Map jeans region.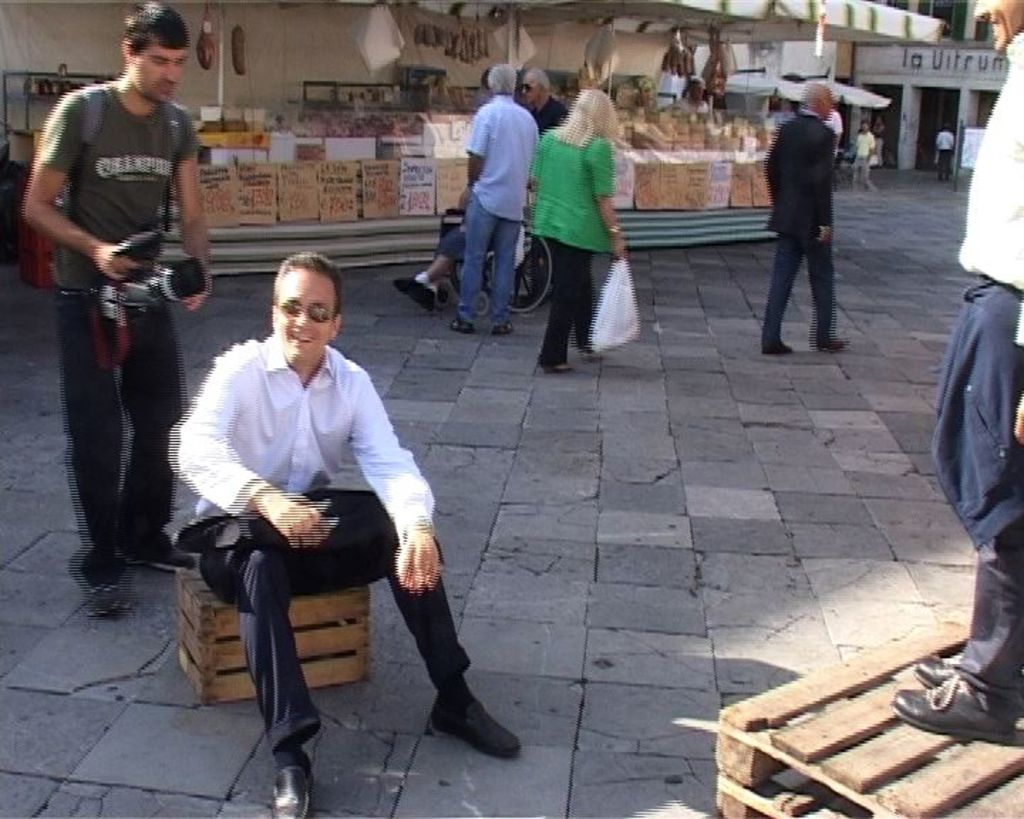
Mapped to <region>457, 198, 519, 319</region>.
